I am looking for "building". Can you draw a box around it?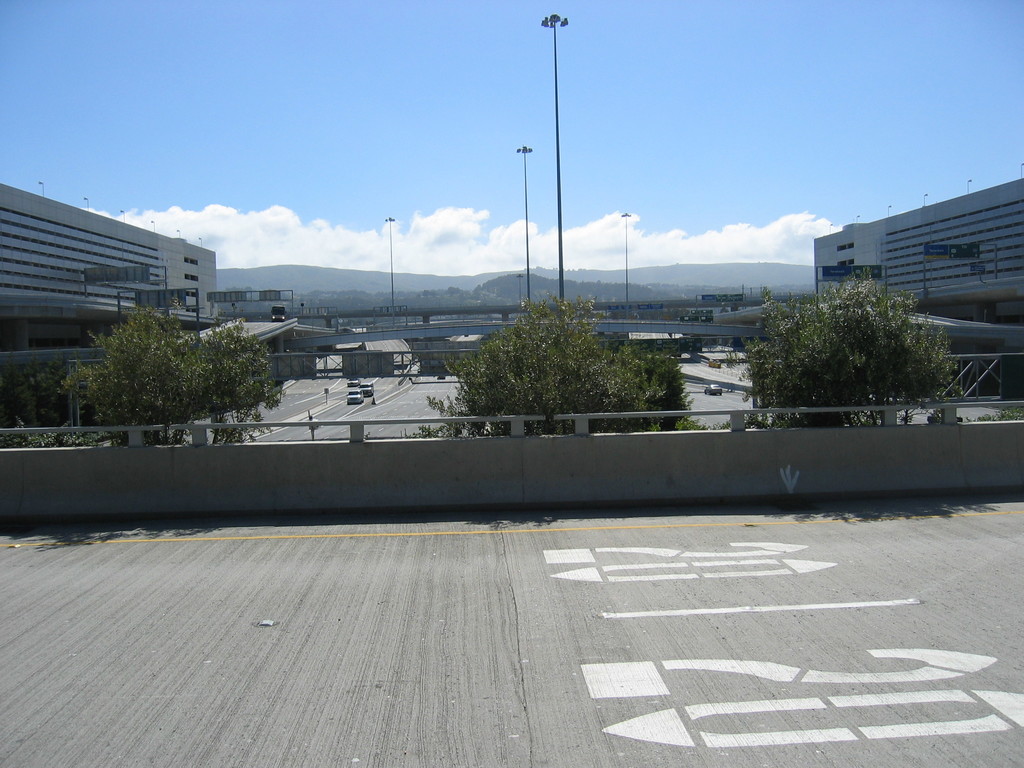
Sure, the bounding box is 812:178:1023:355.
